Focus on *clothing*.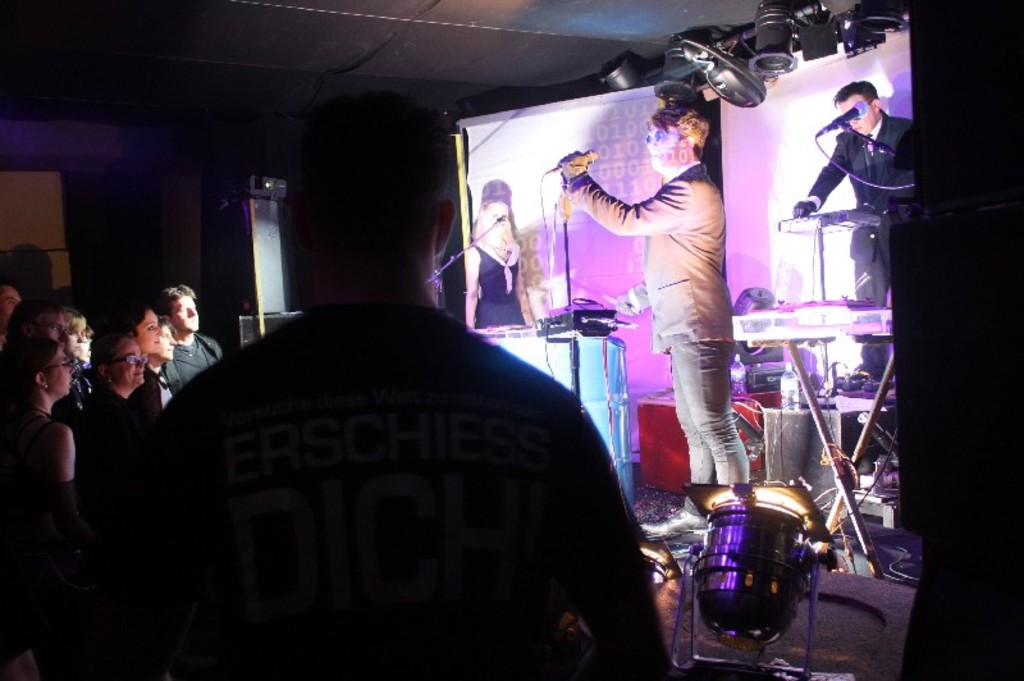
Focused at (59,378,163,490).
